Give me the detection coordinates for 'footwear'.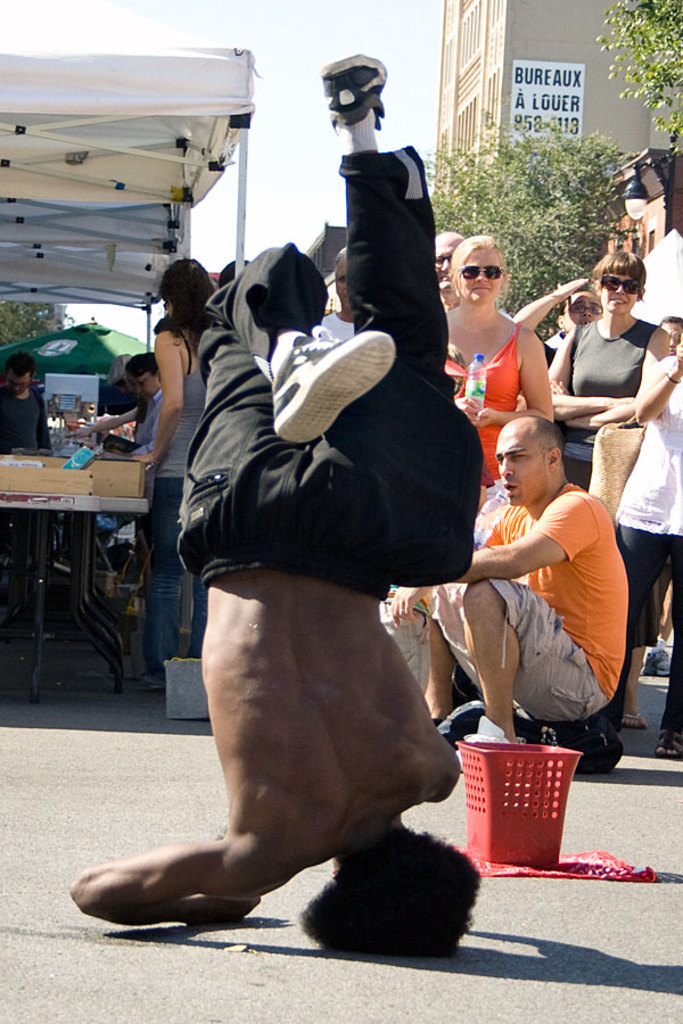
312/61/392/141.
